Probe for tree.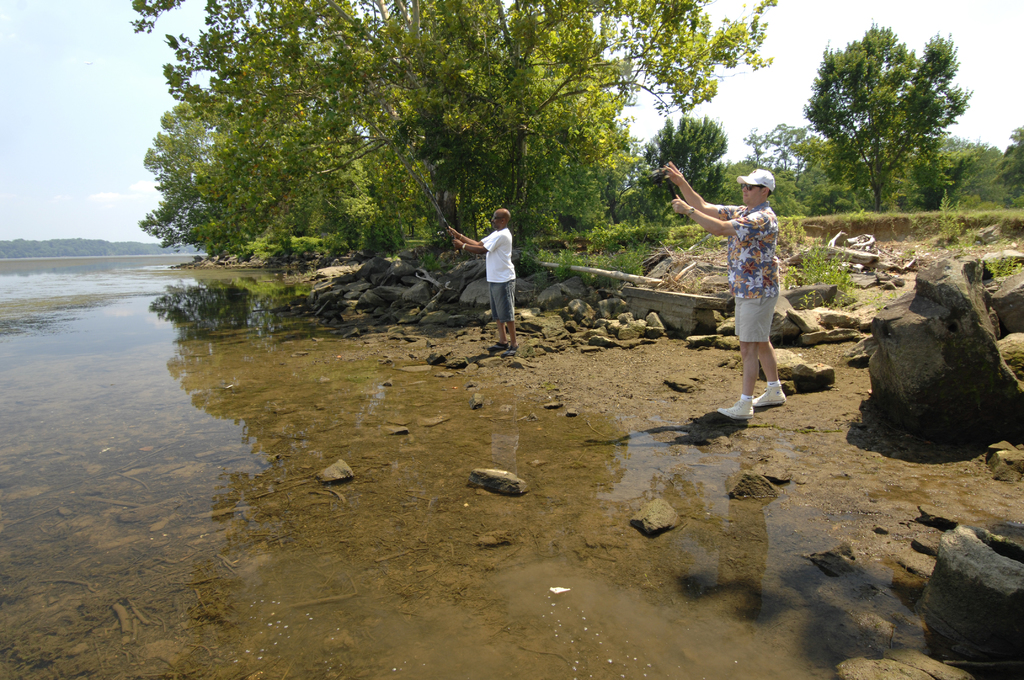
Probe result: 639,113,730,225.
